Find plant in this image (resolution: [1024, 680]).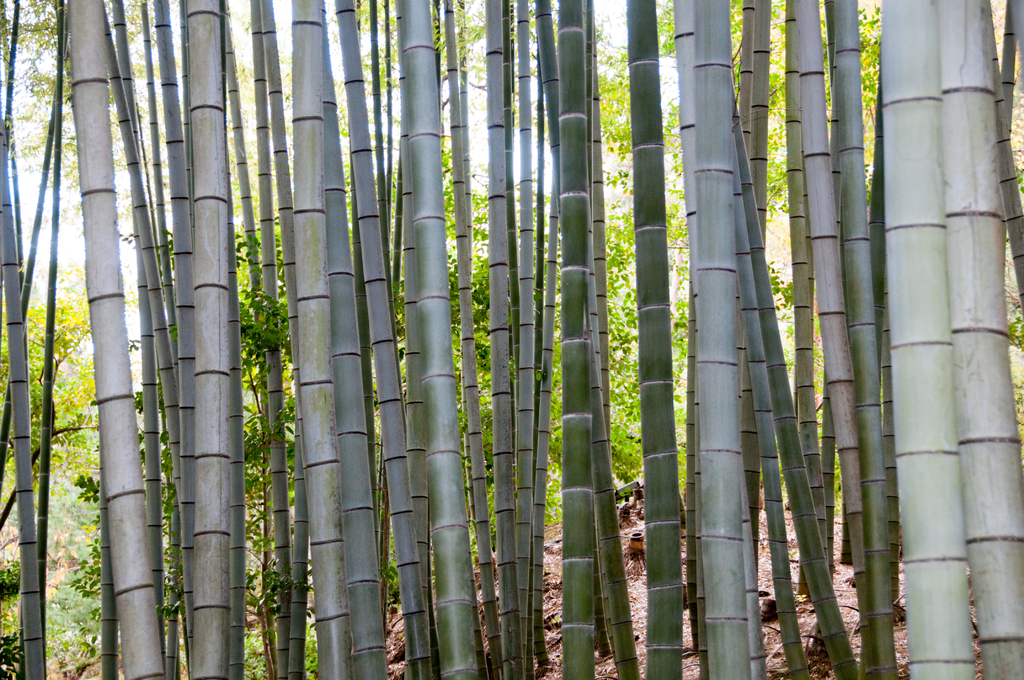
region(0, 626, 25, 679).
